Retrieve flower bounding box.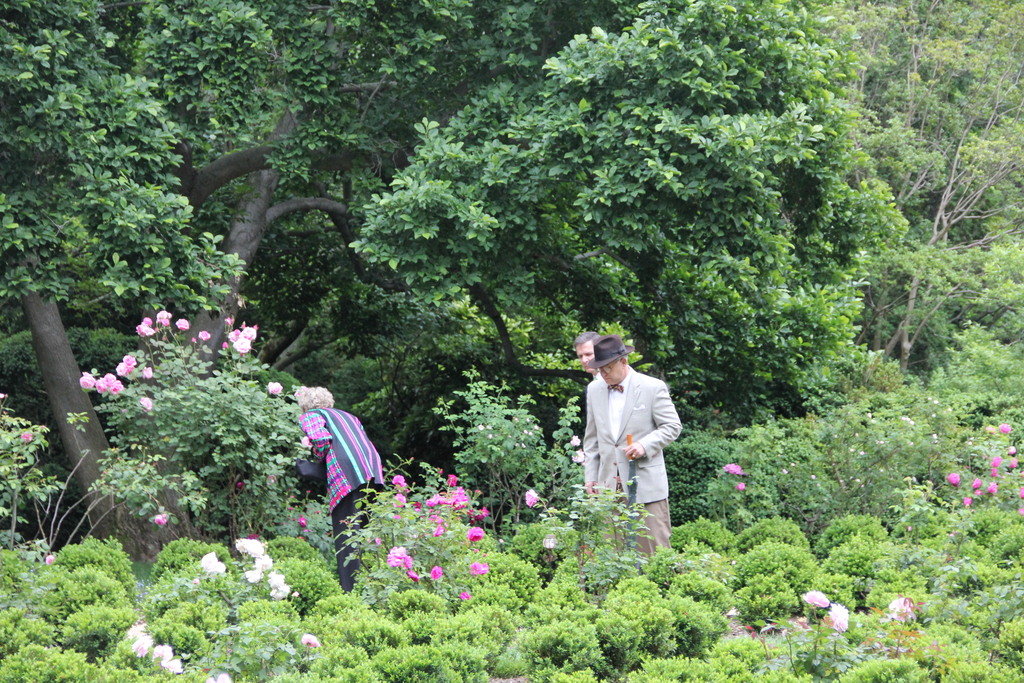
Bounding box: BBox(403, 557, 412, 570).
